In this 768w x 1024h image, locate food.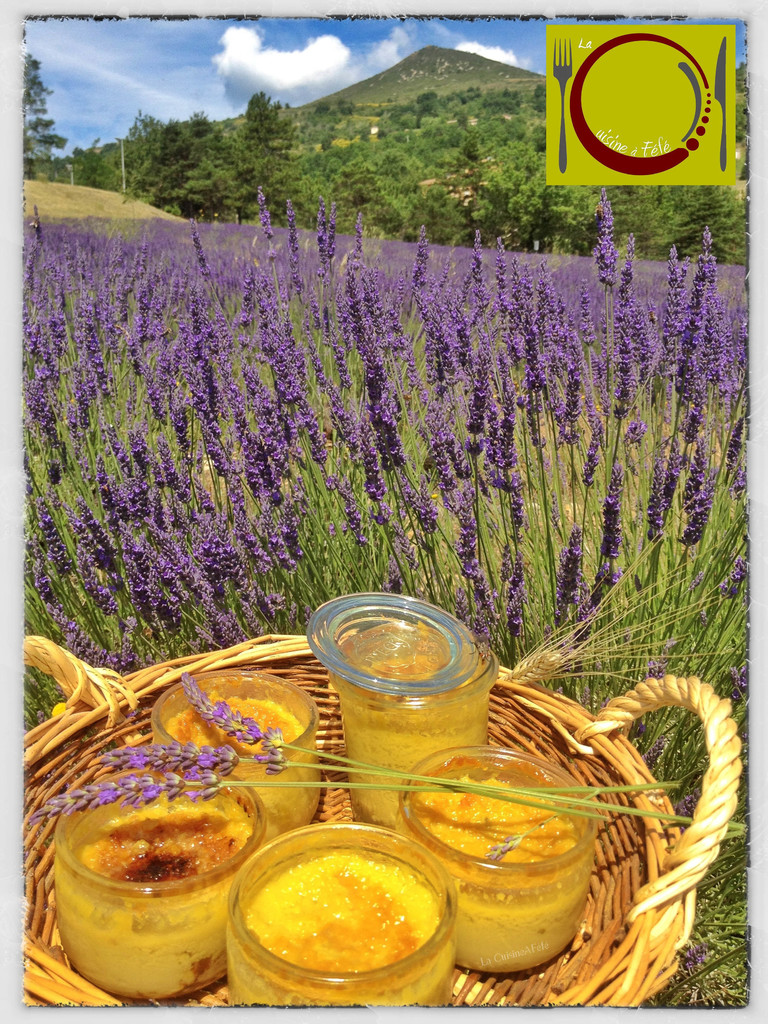
Bounding box: region(54, 791, 259, 1003).
